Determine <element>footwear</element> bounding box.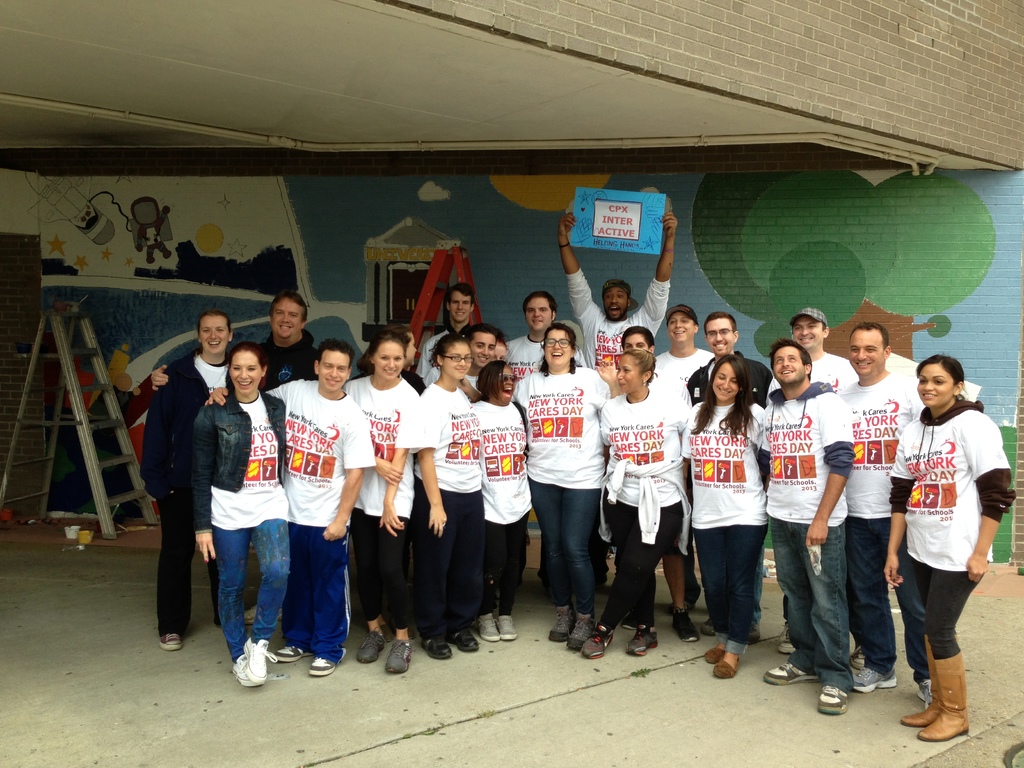
Determined: Rect(698, 645, 723, 659).
